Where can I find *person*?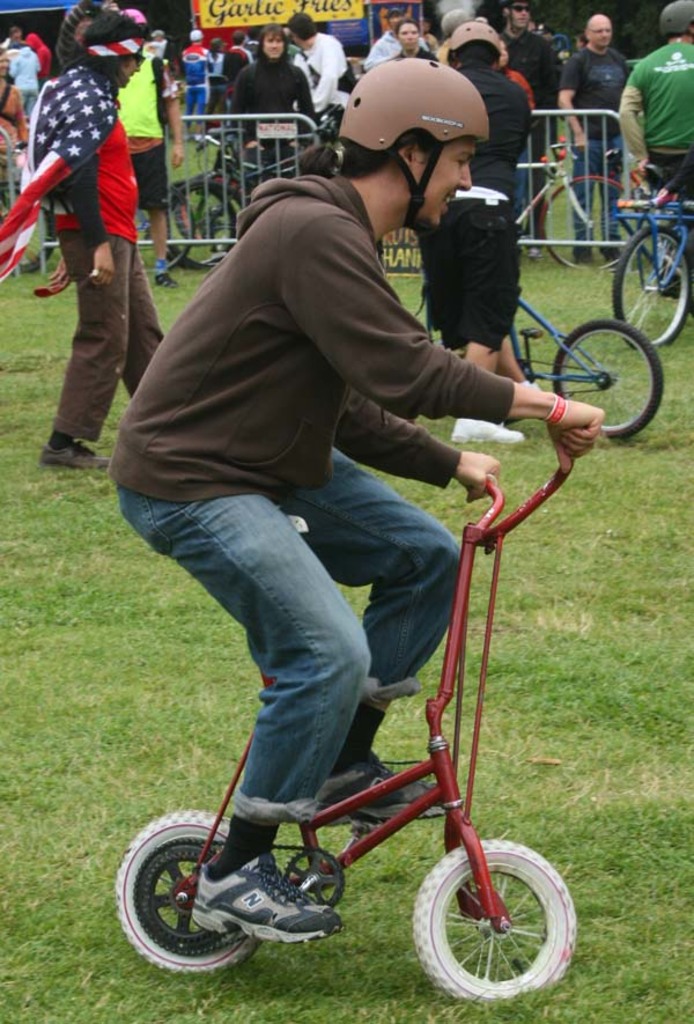
You can find it at 435:23:540:448.
